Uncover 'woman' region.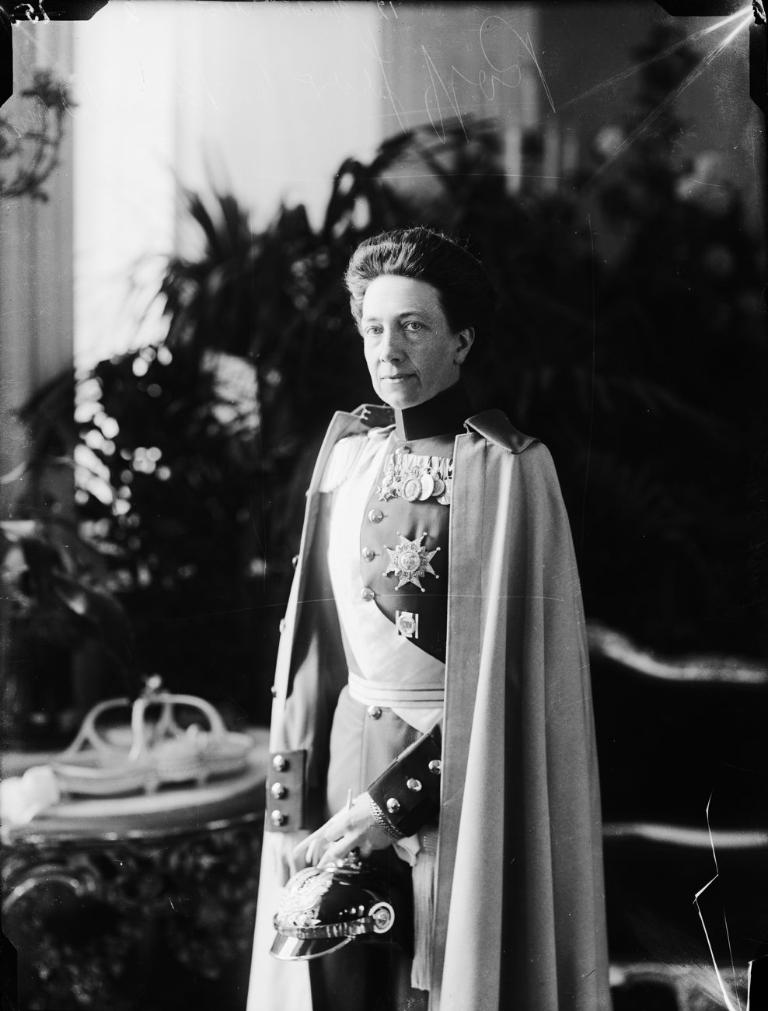
Uncovered: <bbox>242, 230, 614, 1010</bbox>.
